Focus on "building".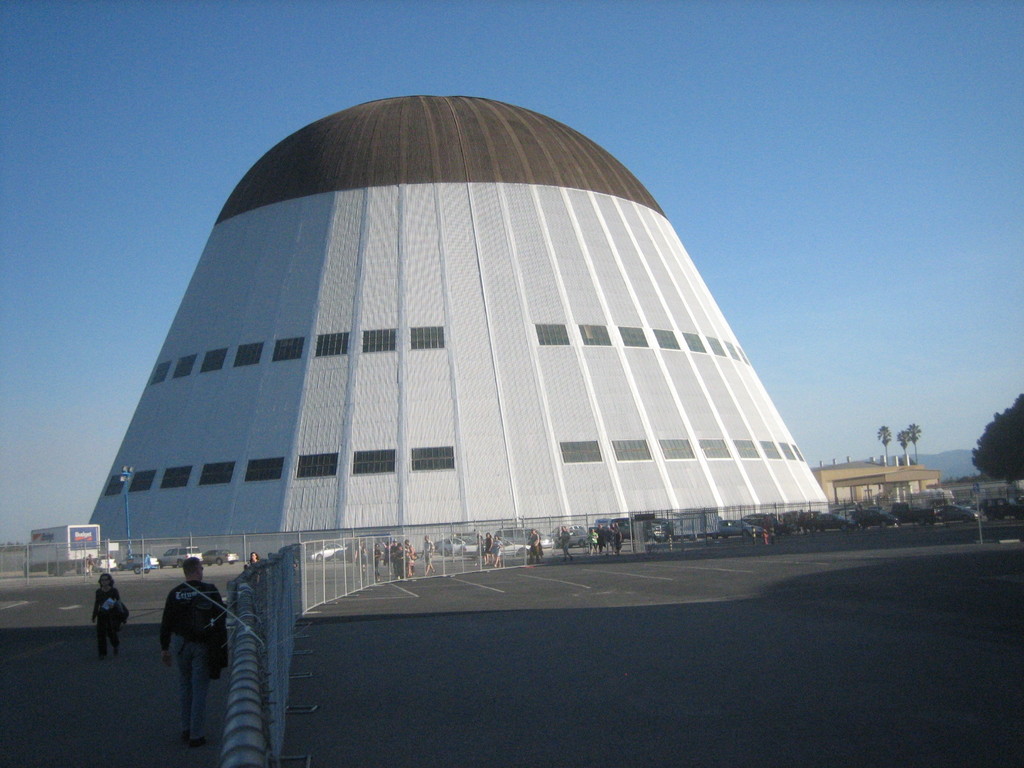
Focused at <bbox>88, 93, 833, 556</bbox>.
